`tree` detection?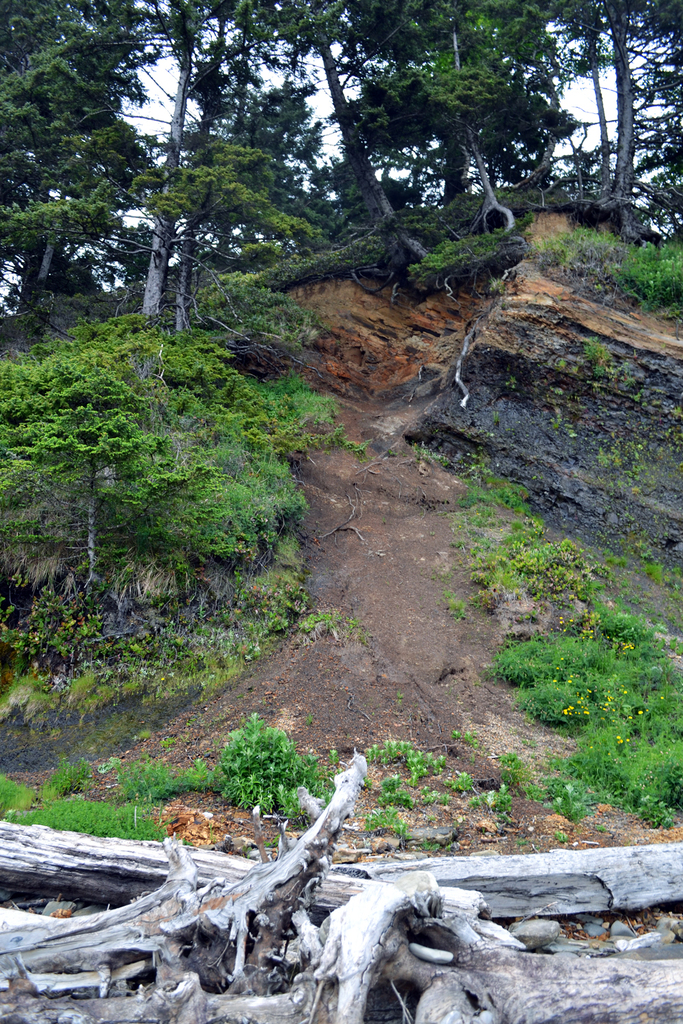
x1=329 y1=0 x2=602 y2=226
